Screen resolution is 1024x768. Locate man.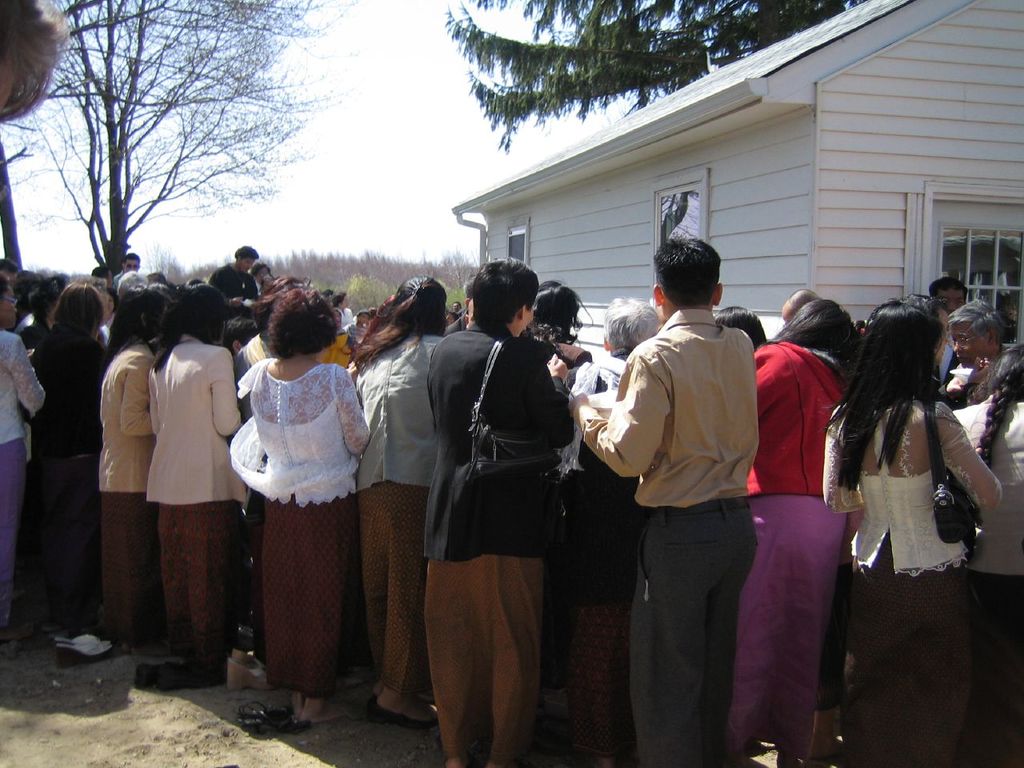
box(587, 226, 784, 744).
